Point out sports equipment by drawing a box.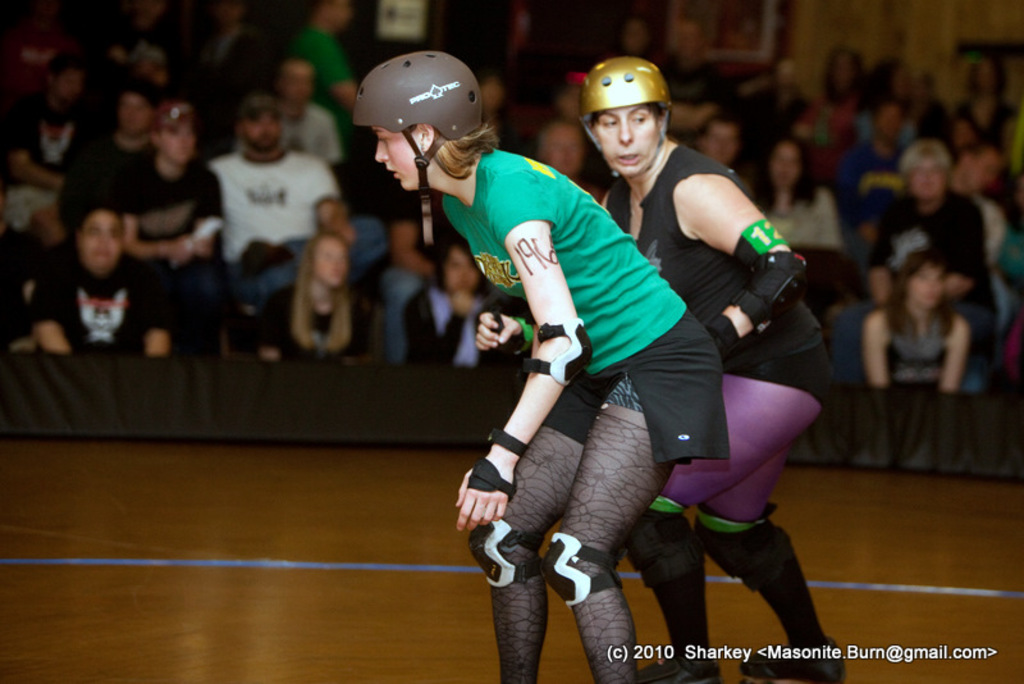
detection(741, 642, 854, 680).
